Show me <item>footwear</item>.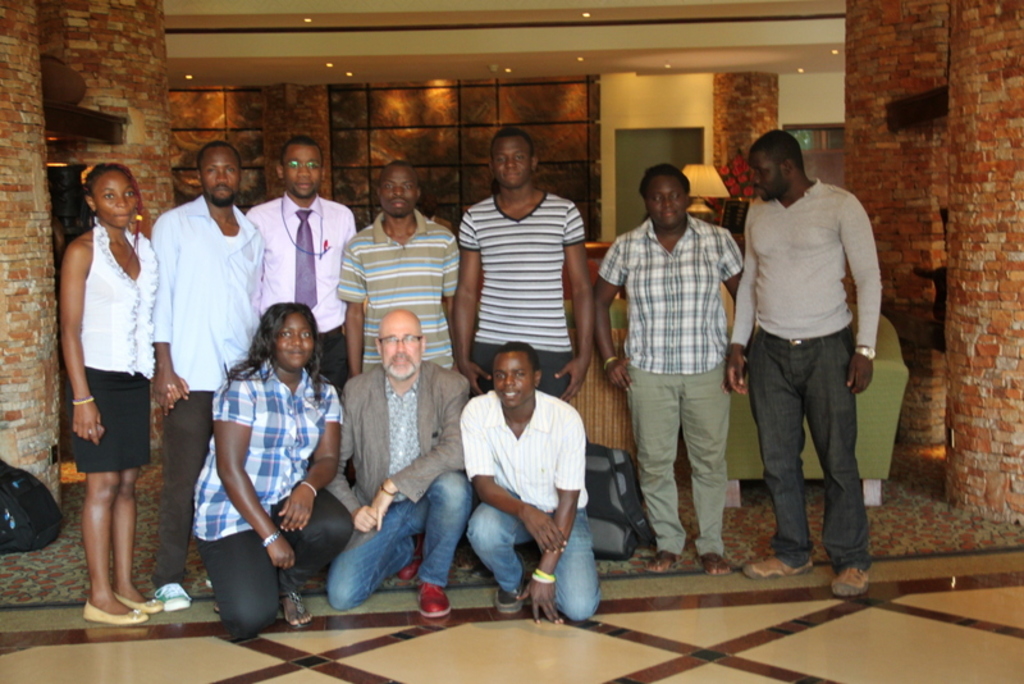
<item>footwear</item> is here: 415, 582, 454, 616.
